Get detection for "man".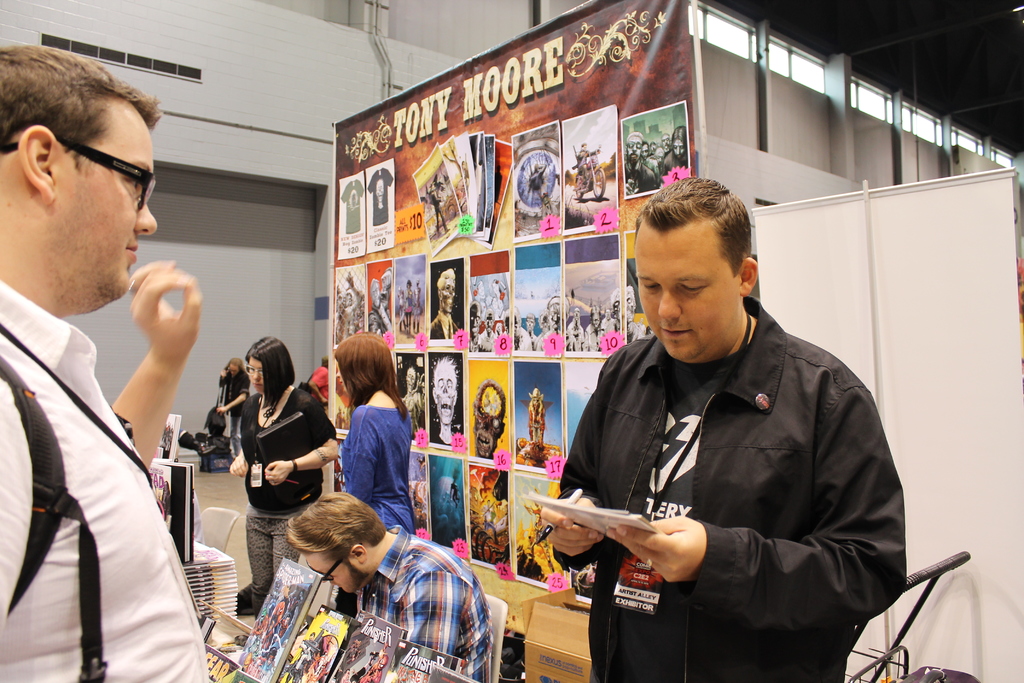
Detection: rect(428, 268, 462, 339).
